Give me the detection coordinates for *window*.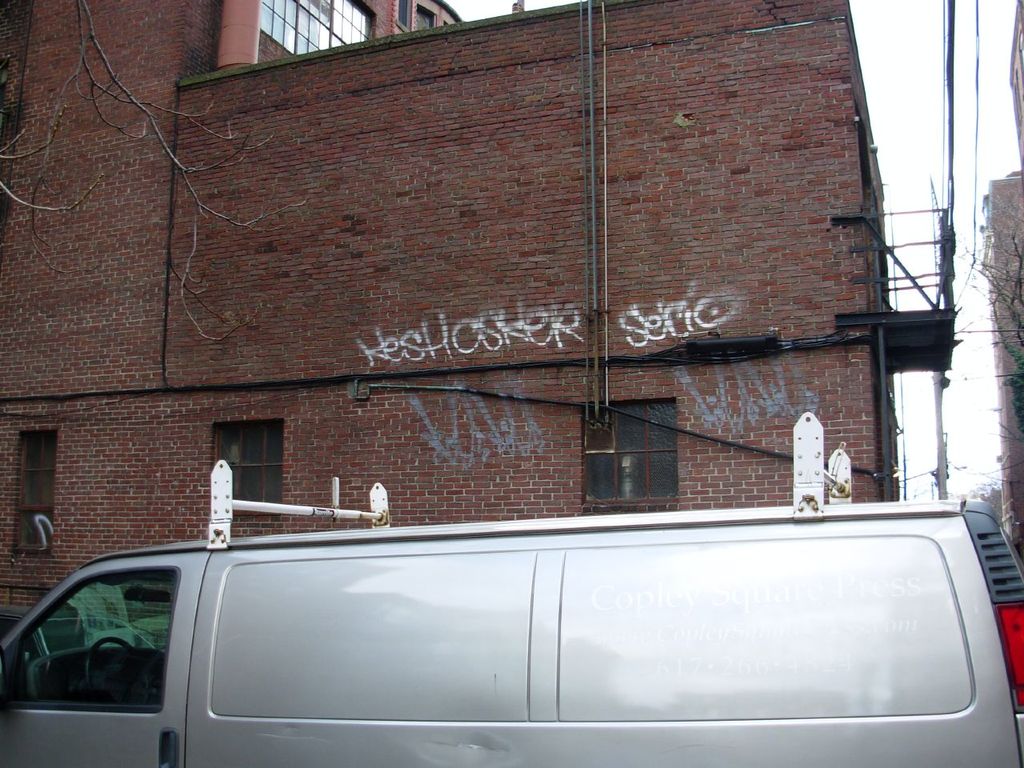
select_region(417, 3, 437, 29).
